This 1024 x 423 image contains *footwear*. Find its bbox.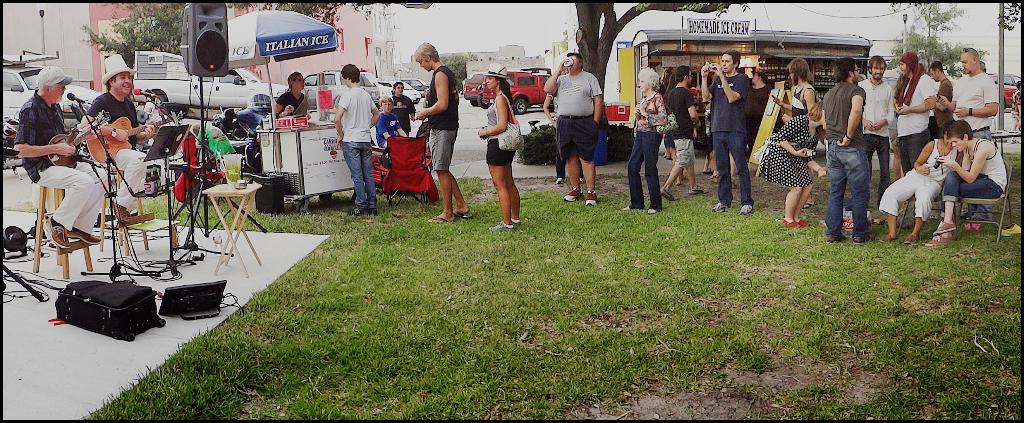
(x1=358, y1=204, x2=375, y2=217).
